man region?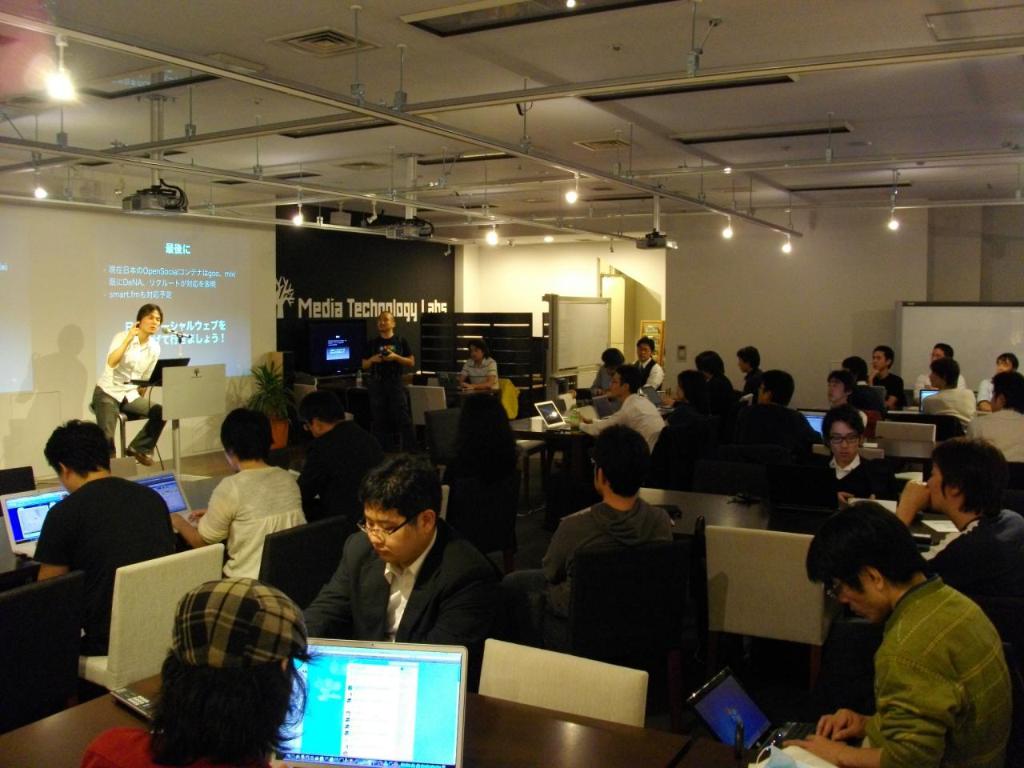
detection(292, 472, 492, 662)
